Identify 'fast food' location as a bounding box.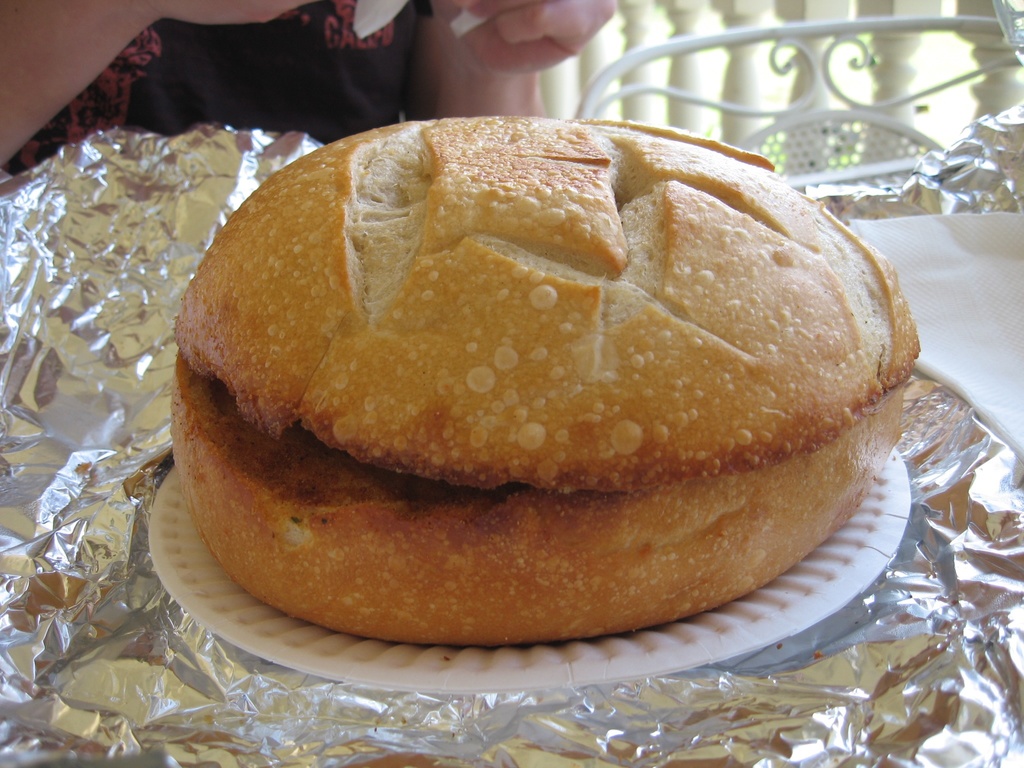
(x1=167, y1=102, x2=926, y2=644).
